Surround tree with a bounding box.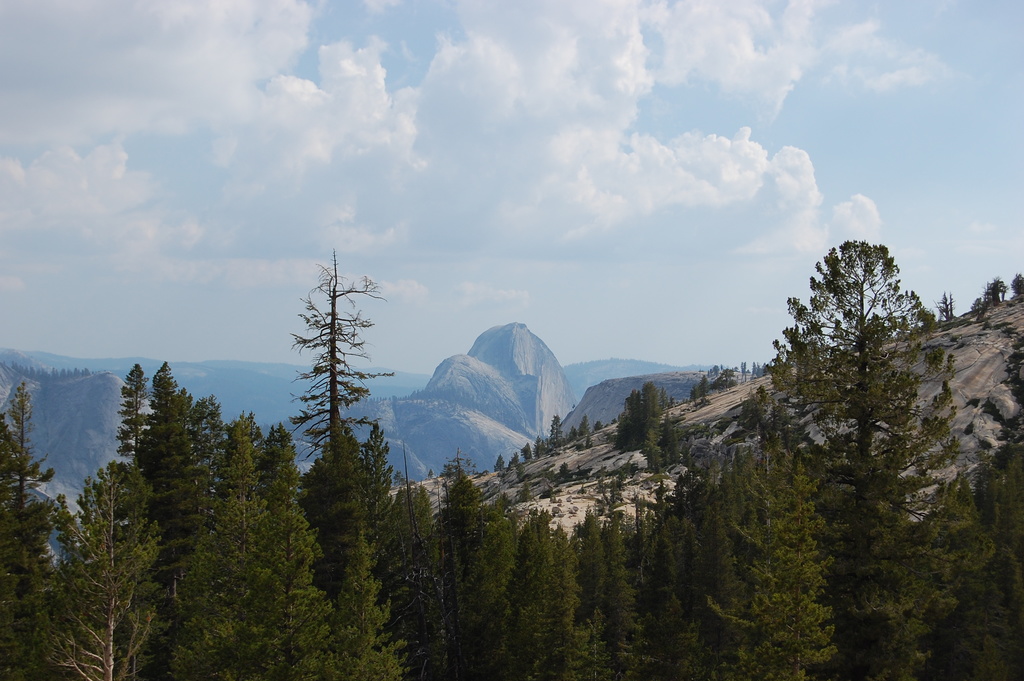
BBox(0, 376, 92, 680).
